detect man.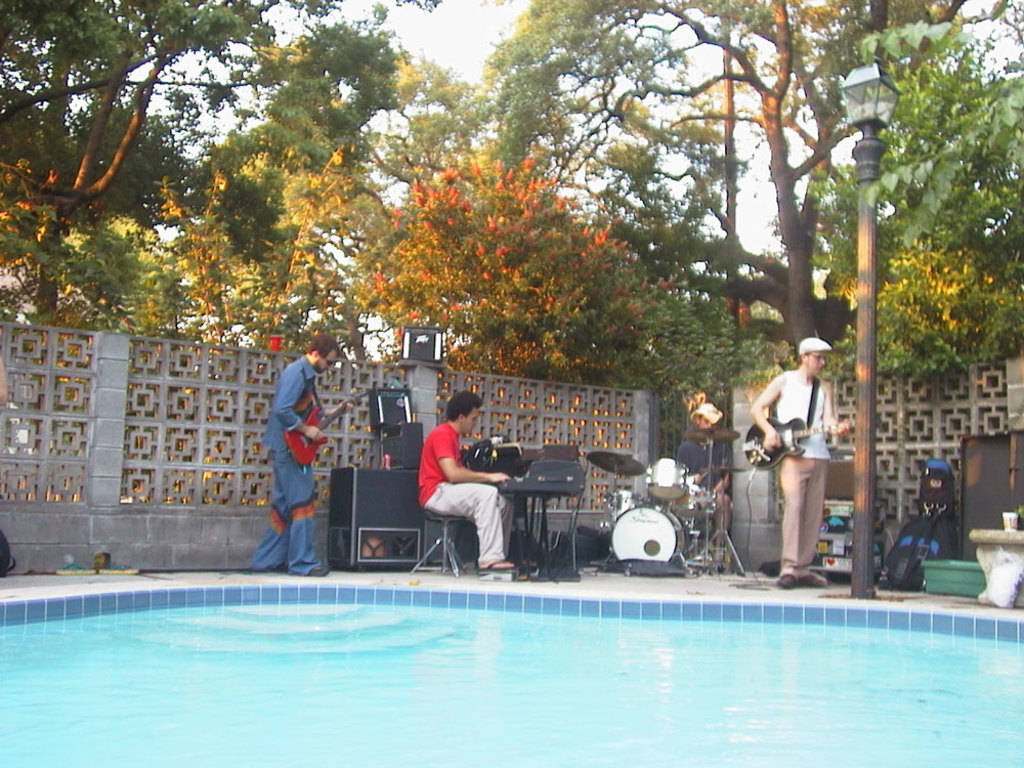
Detected at 760 333 863 586.
